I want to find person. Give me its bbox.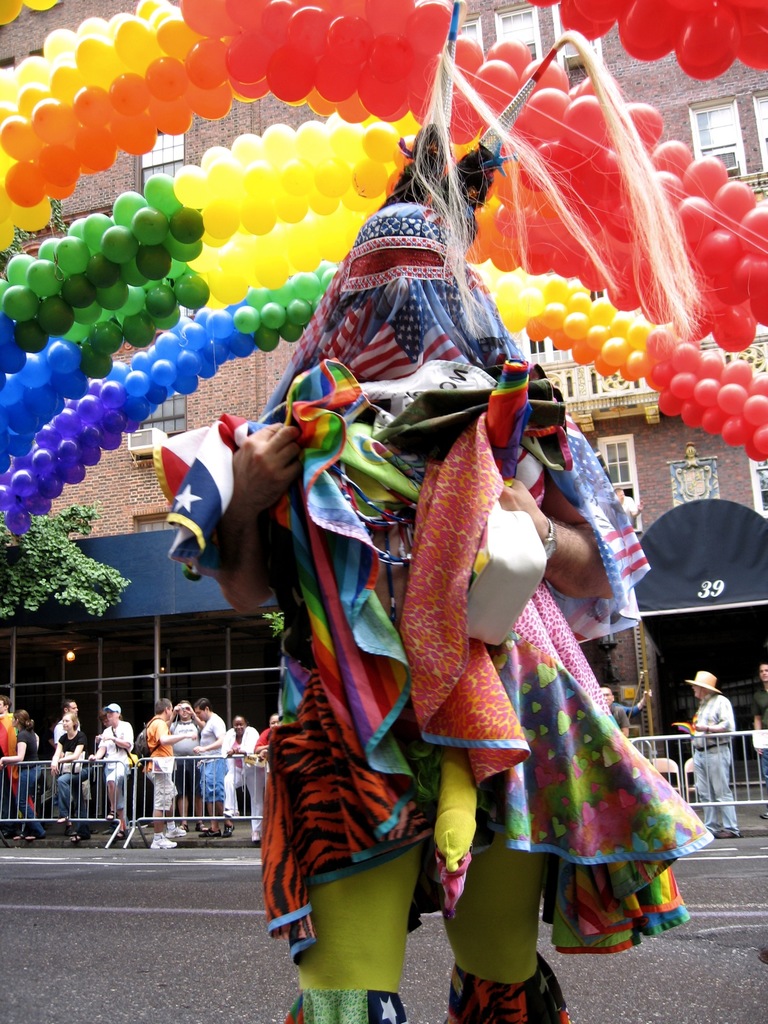
[left=182, top=101, right=648, bottom=1022].
